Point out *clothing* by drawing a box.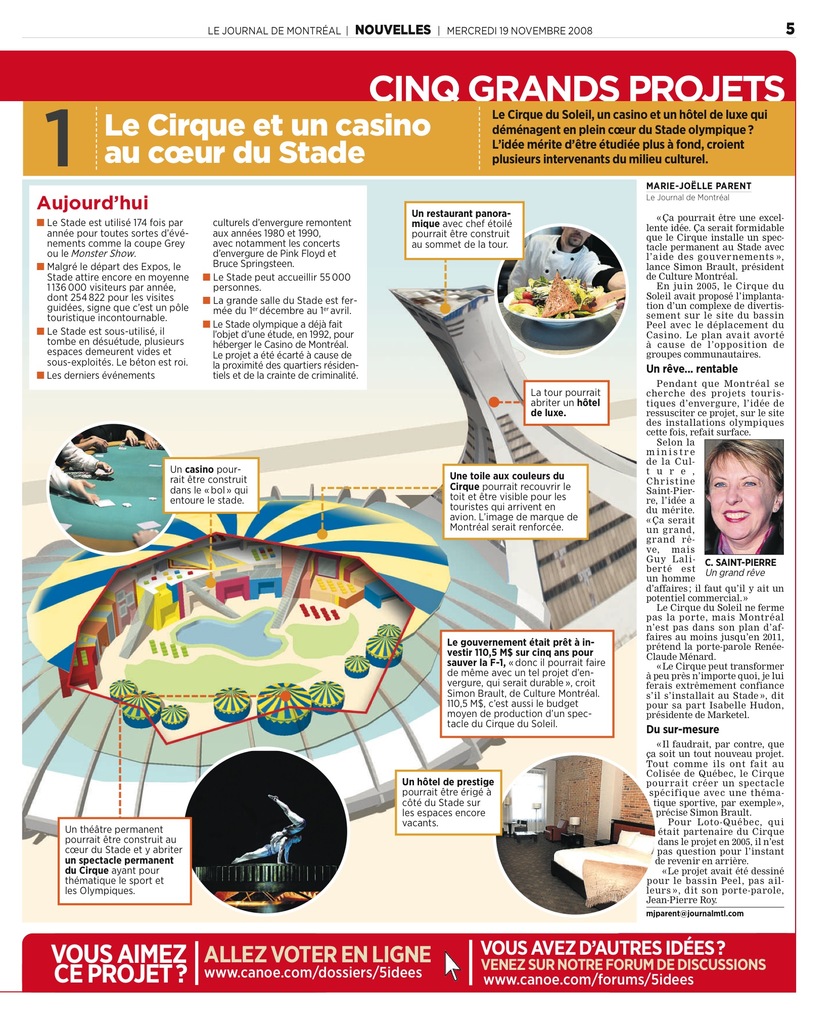
bbox=[50, 445, 92, 494].
